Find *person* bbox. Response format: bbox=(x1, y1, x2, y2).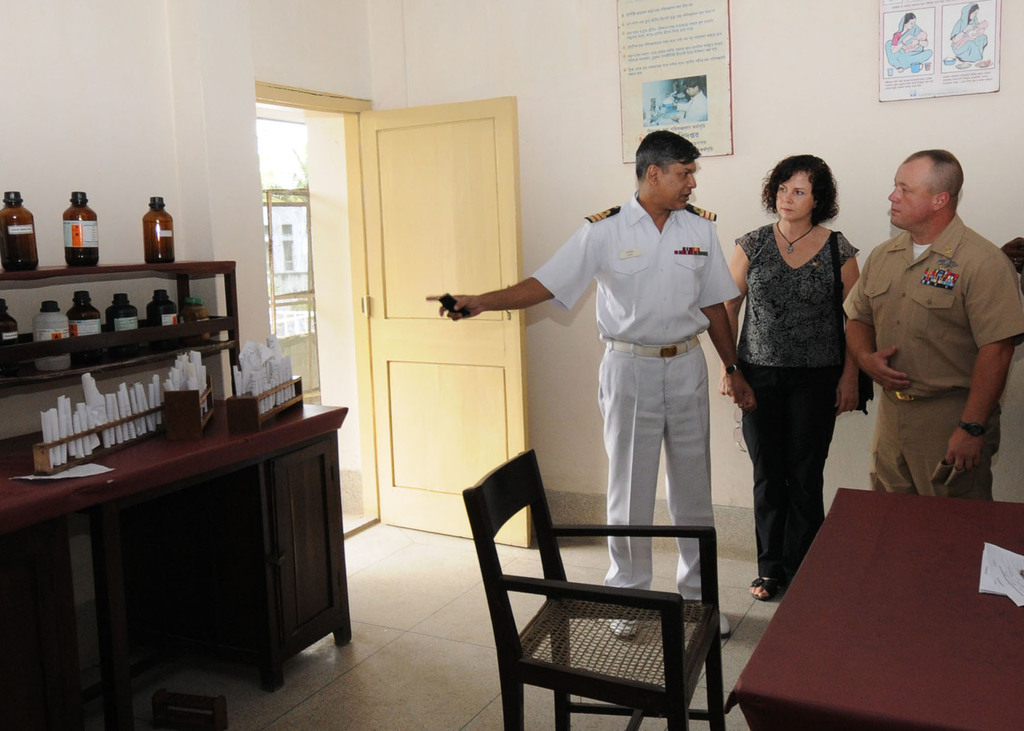
bbox=(949, 0, 989, 62).
